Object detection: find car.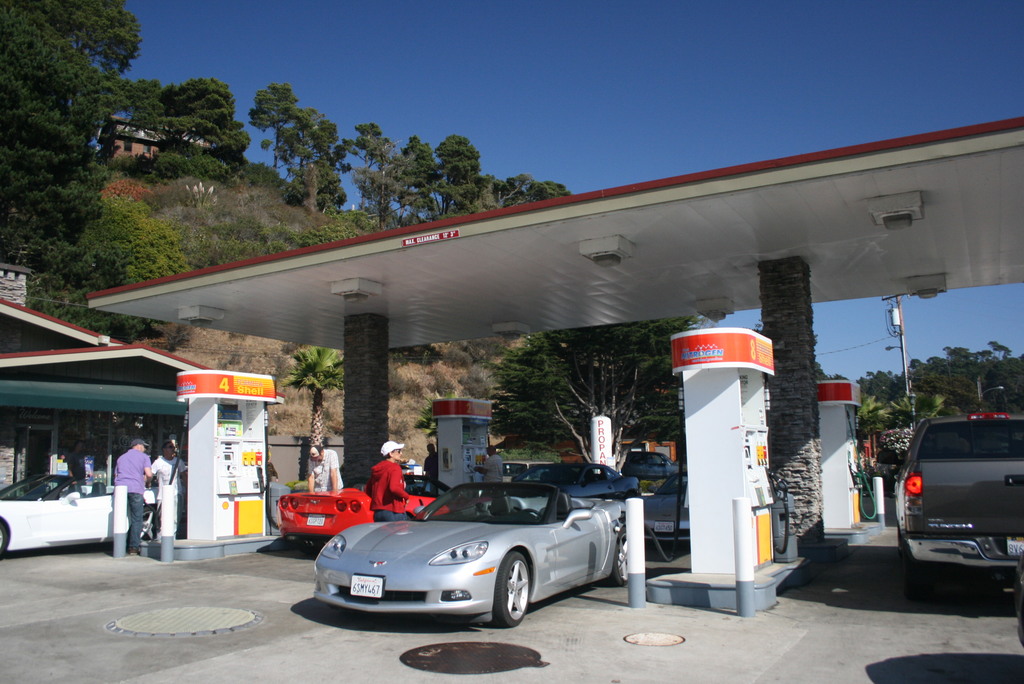
bbox=[523, 459, 638, 497].
